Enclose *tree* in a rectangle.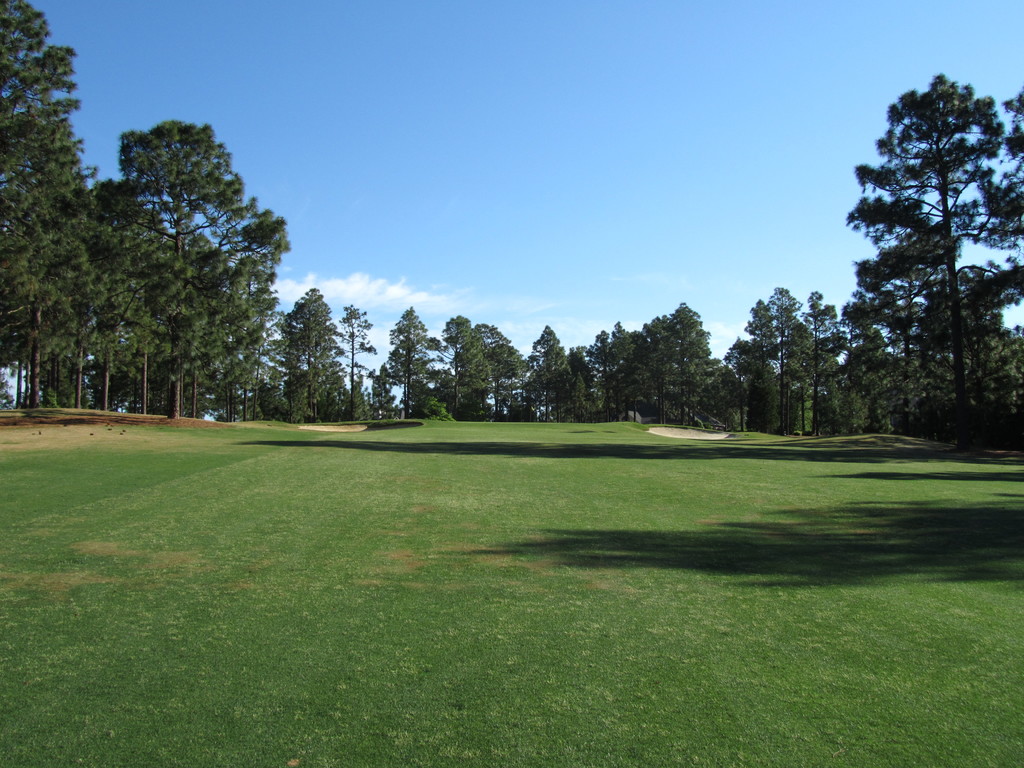
100/105/300/406.
